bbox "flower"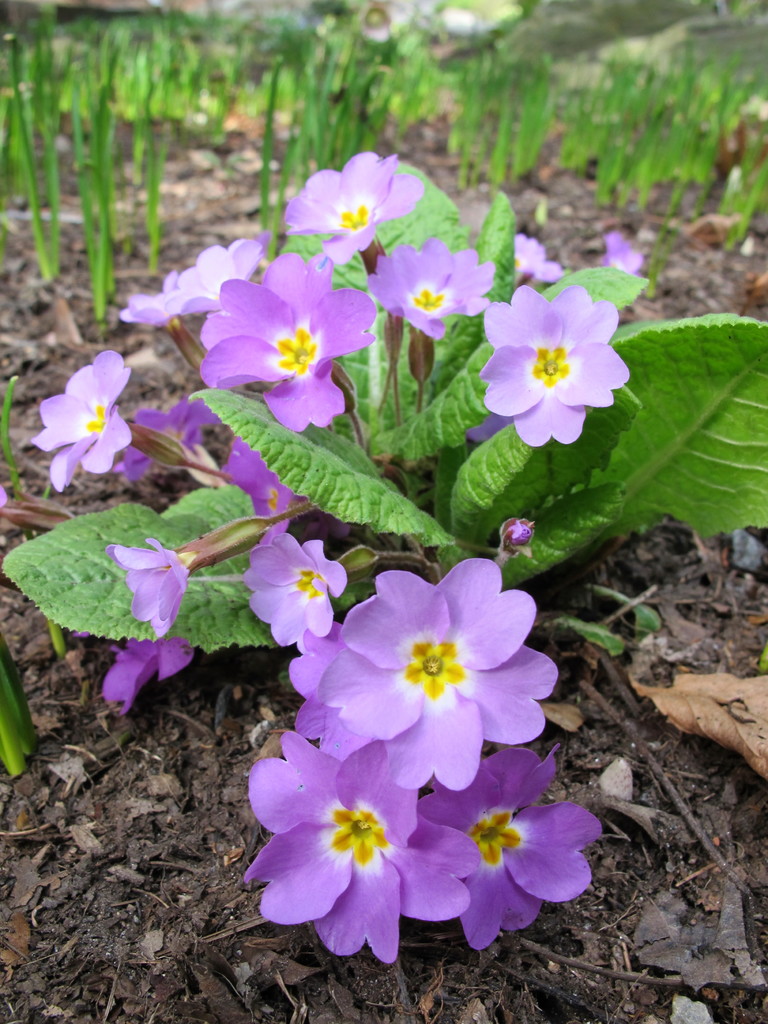
box=[363, 235, 490, 338]
